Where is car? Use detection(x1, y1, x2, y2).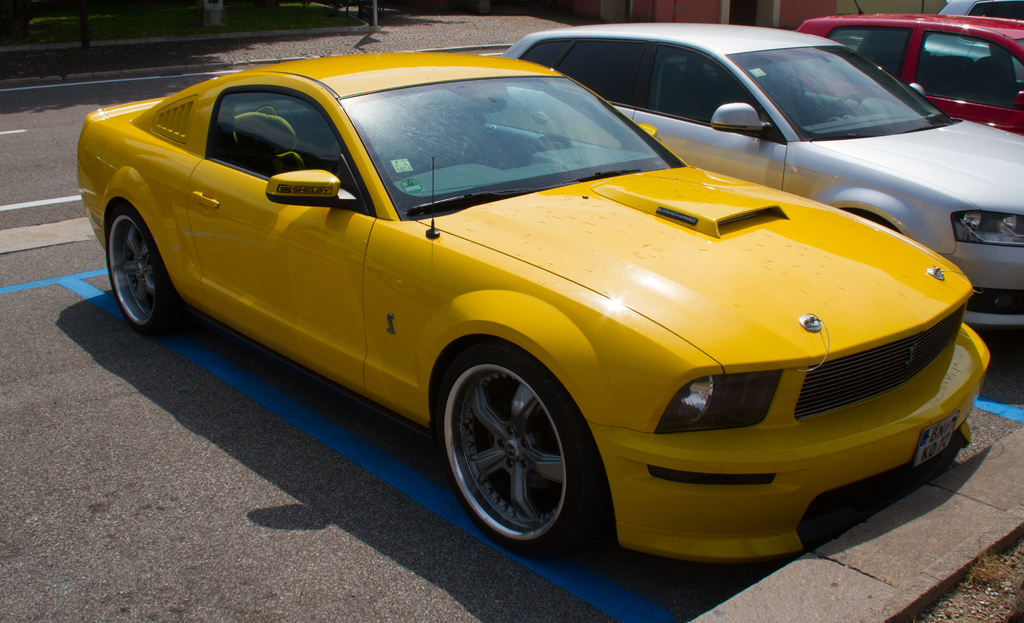
detection(797, 0, 1023, 138).
